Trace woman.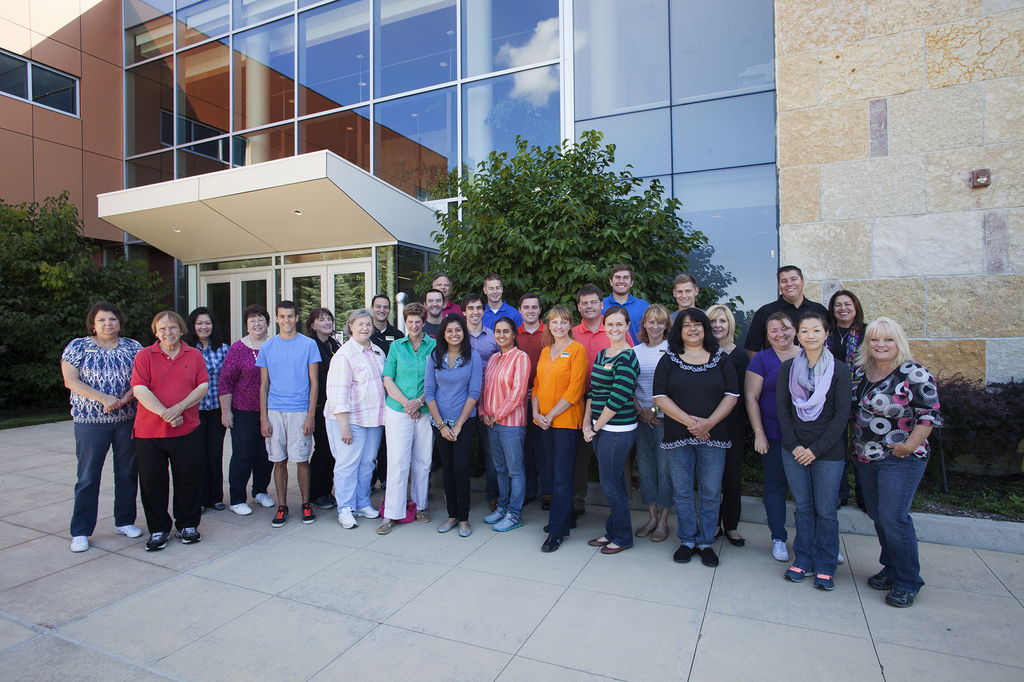
Traced to (x1=377, y1=303, x2=438, y2=535).
